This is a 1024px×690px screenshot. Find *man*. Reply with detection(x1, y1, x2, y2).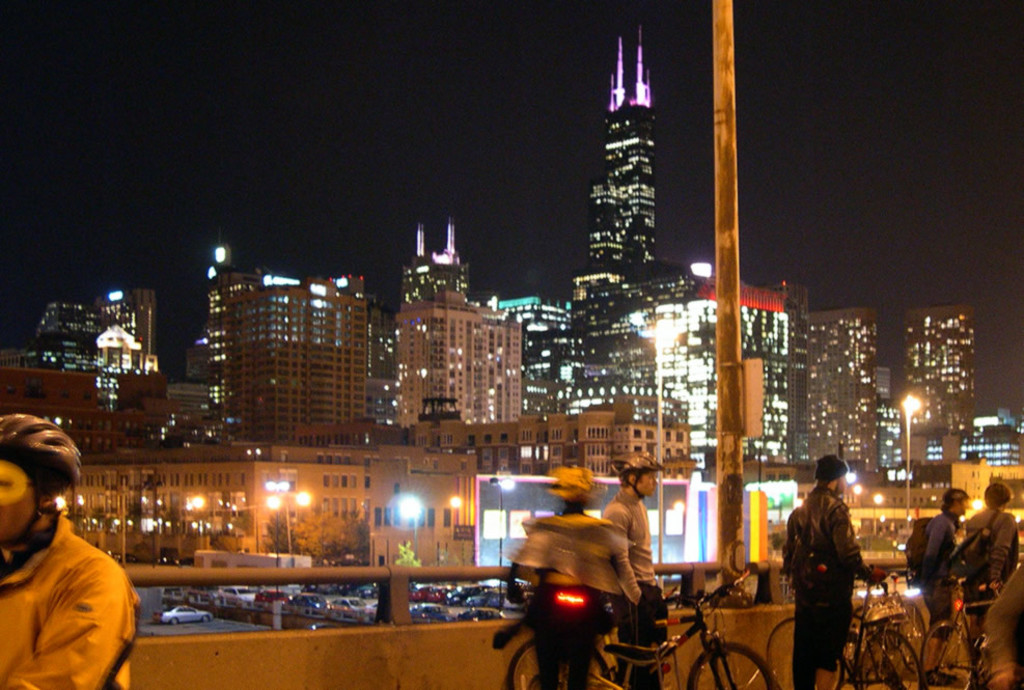
detection(911, 480, 972, 689).
